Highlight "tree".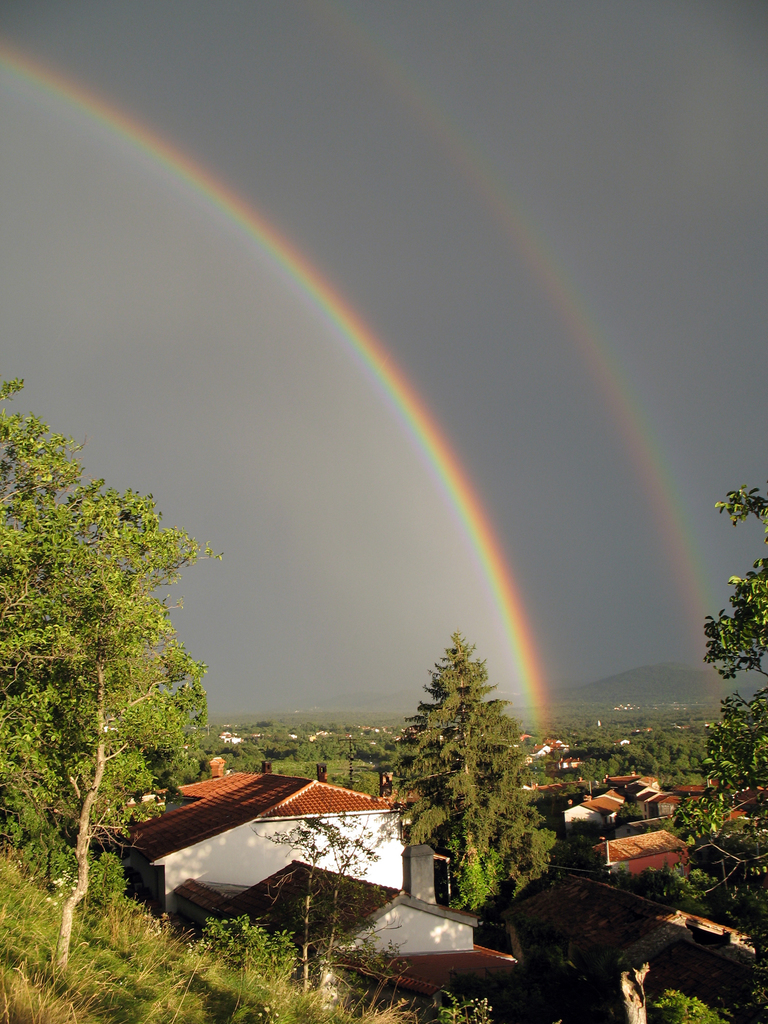
Highlighted region: select_region(0, 374, 228, 1023).
